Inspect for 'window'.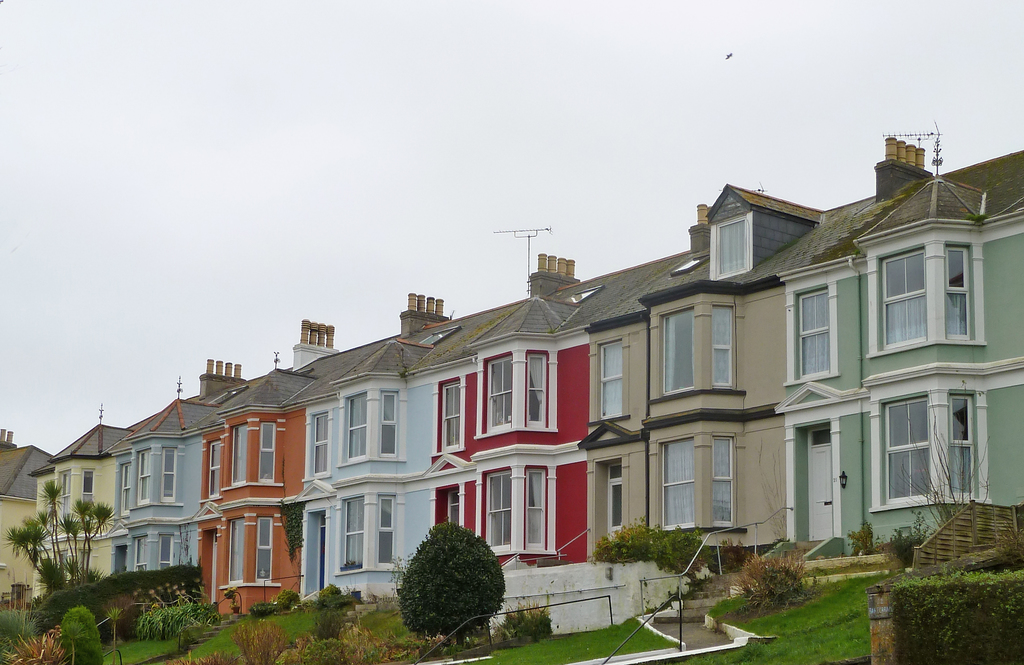
Inspection: [483,356,515,432].
